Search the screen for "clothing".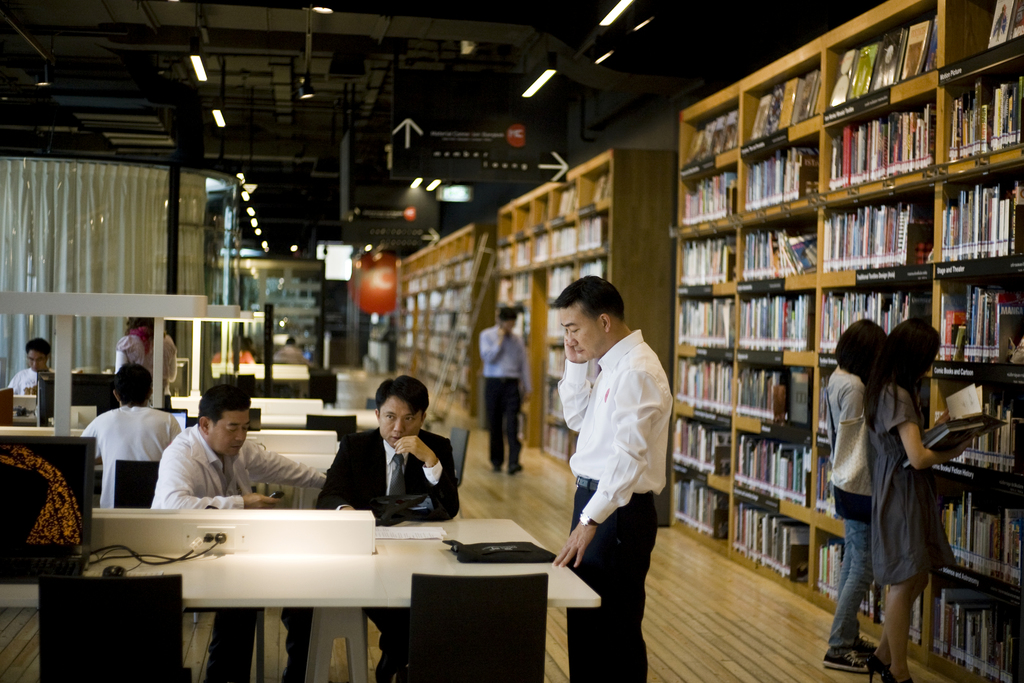
Found at [left=863, top=361, right=956, bottom=583].
